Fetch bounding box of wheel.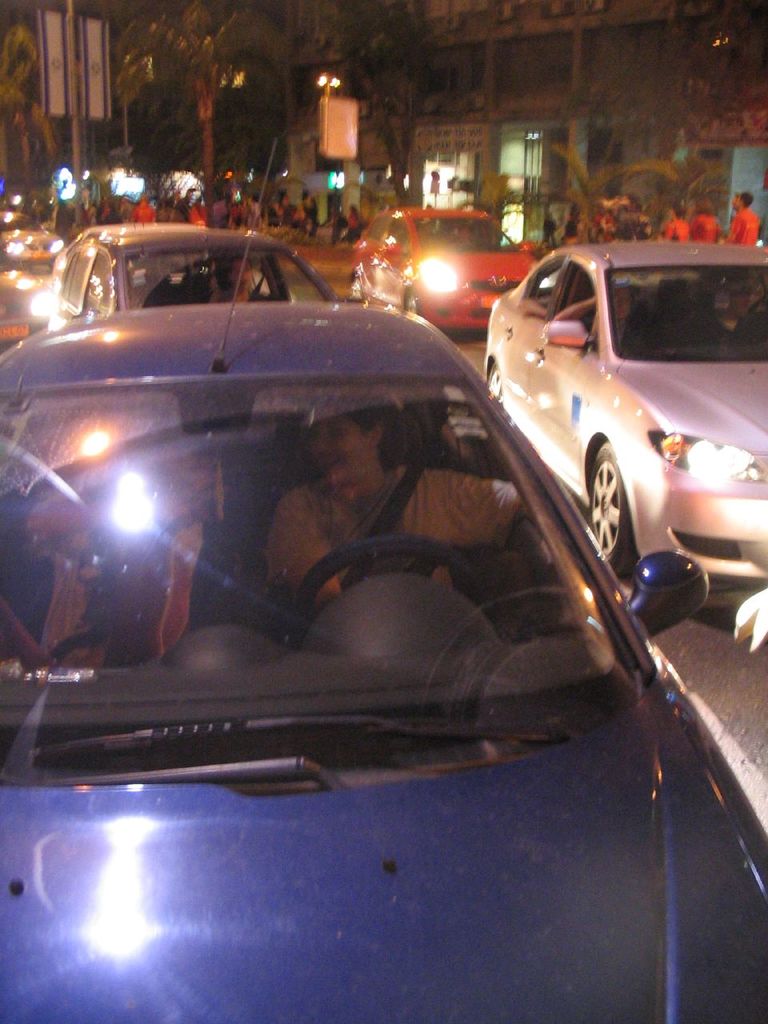
Bbox: {"left": 594, "top": 429, "right": 657, "bottom": 583}.
